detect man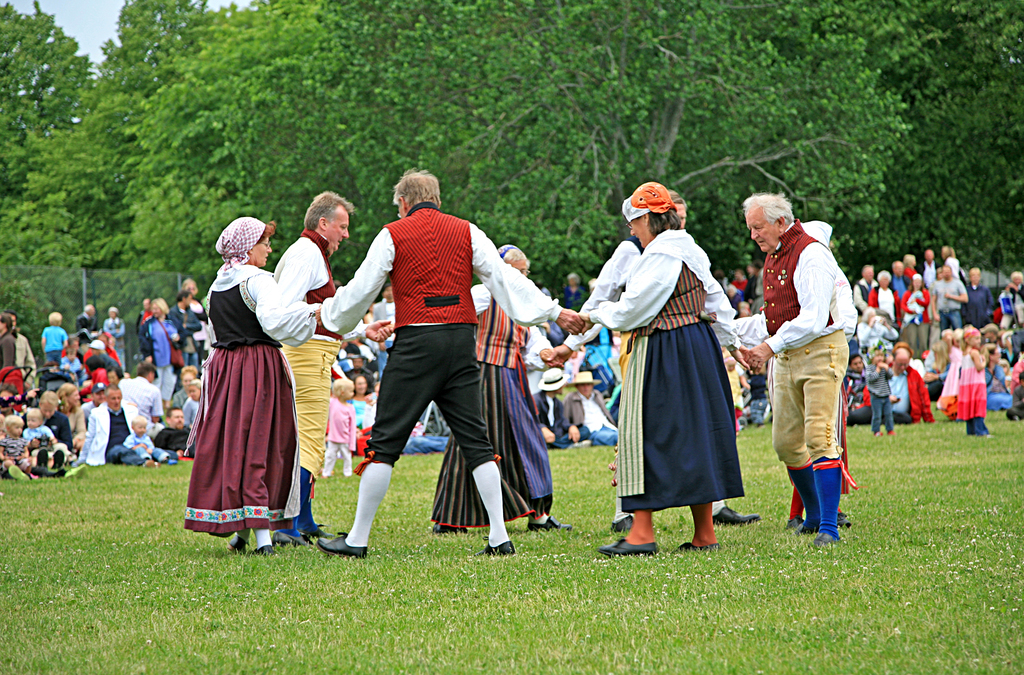
bbox(917, 252, 941, 289)
